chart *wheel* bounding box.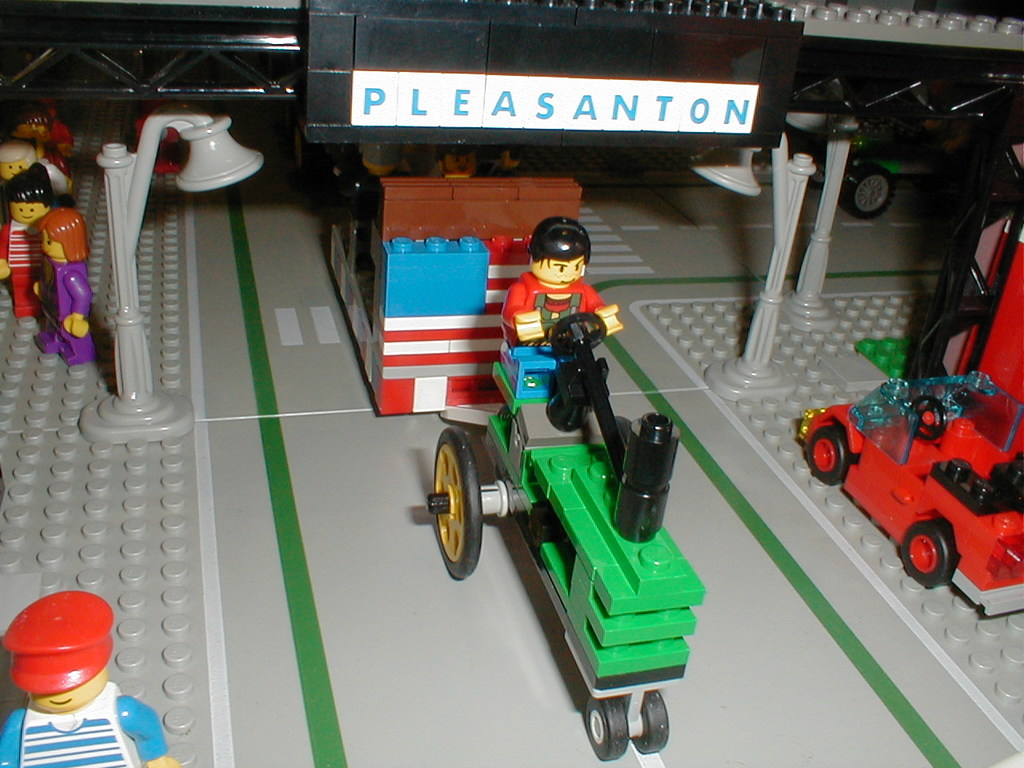
Charted: Rect(585, 691, 629, 762).
